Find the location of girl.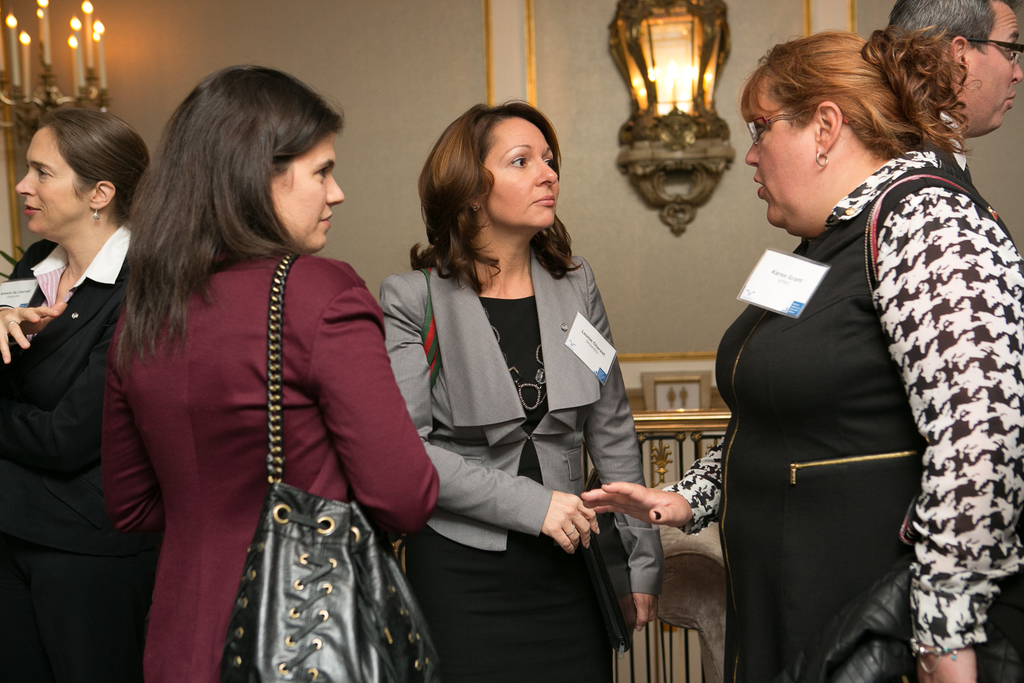
Location: select_region(100, 66, 438, 680).
